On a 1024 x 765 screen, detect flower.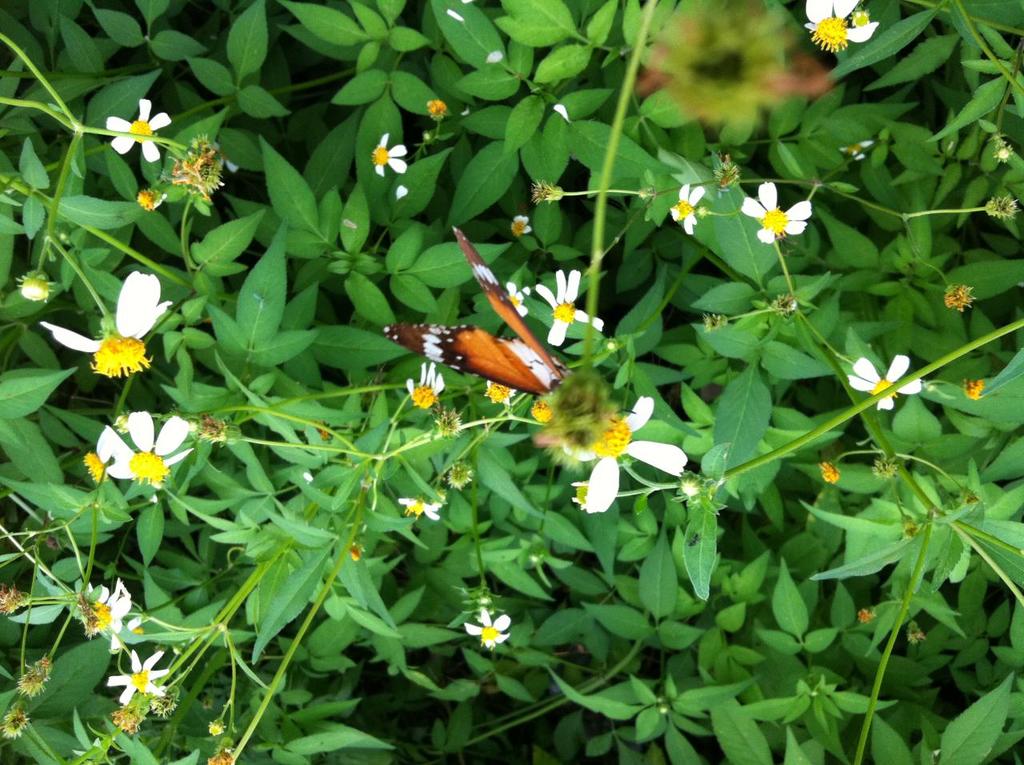
<box>670,182,710,234</box>.
